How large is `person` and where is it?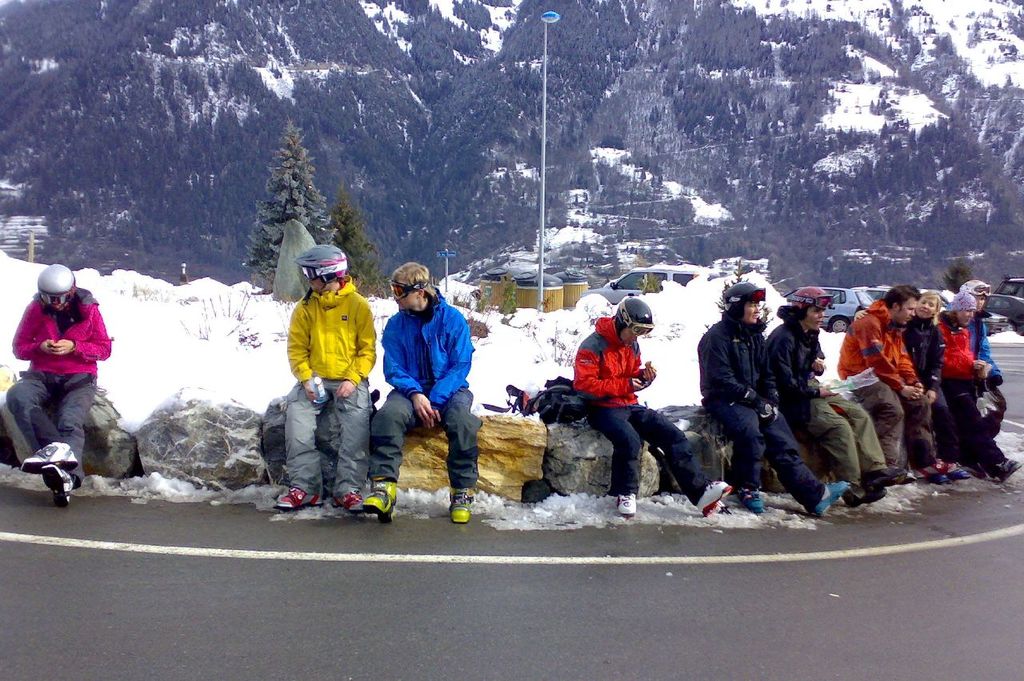
Bounding box: (x1=574, y1=298, x2=729, y2=520).
